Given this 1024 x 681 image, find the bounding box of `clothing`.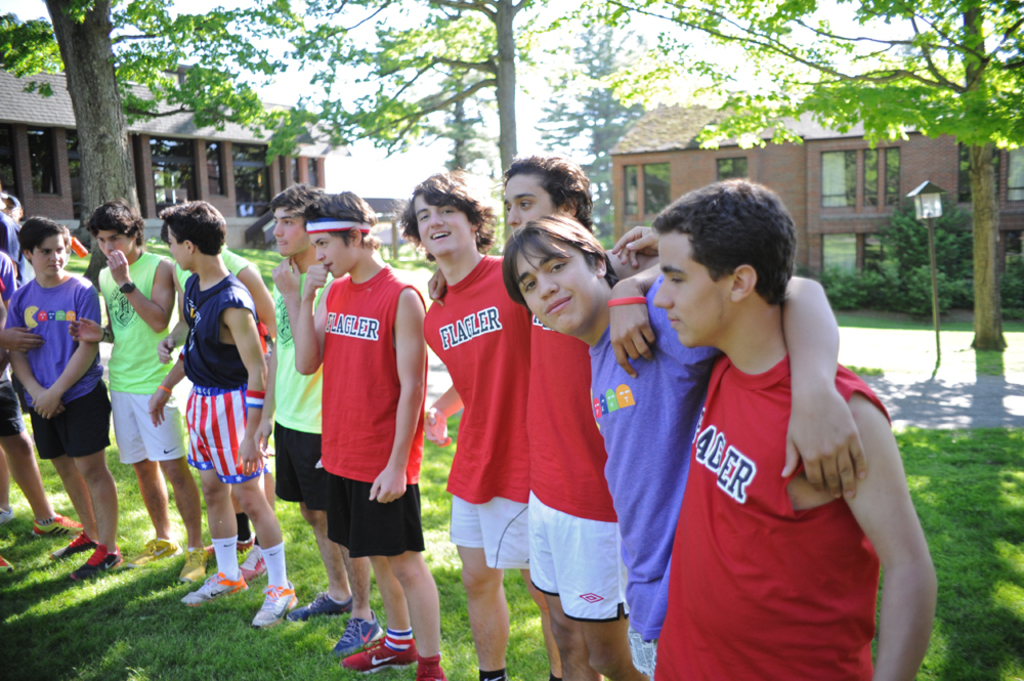
{"left": 94, "top": 248, "right": 189, "bottom": 470}.
